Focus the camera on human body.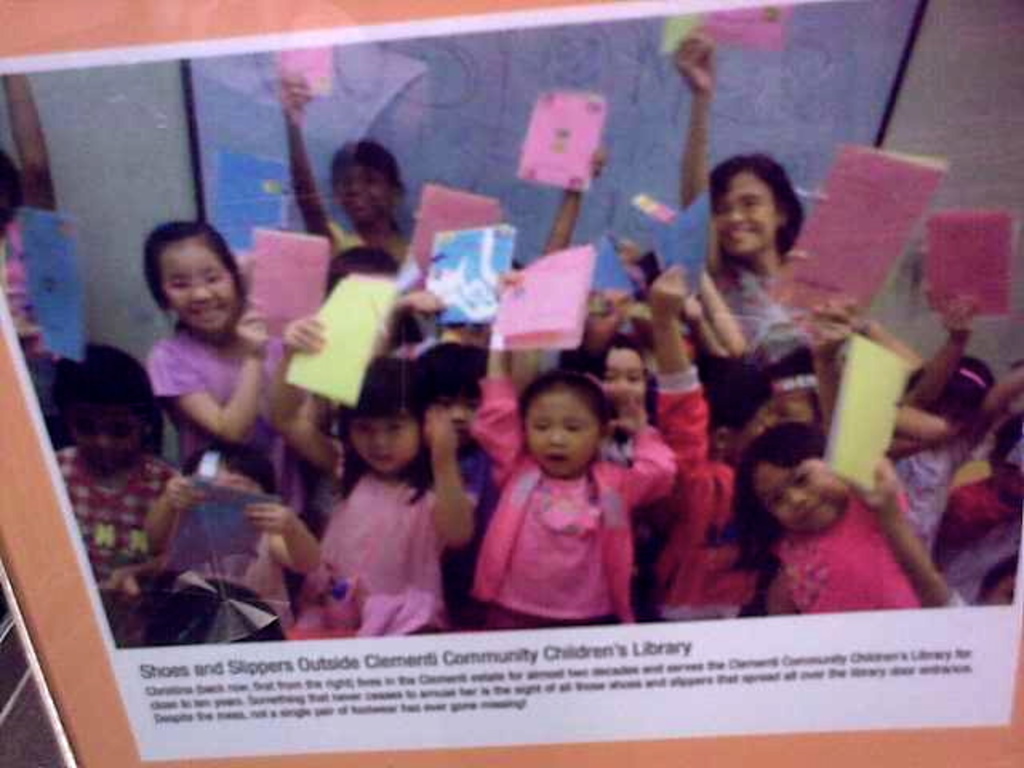
Focus region: select_region(698, 256, 808, 333).
